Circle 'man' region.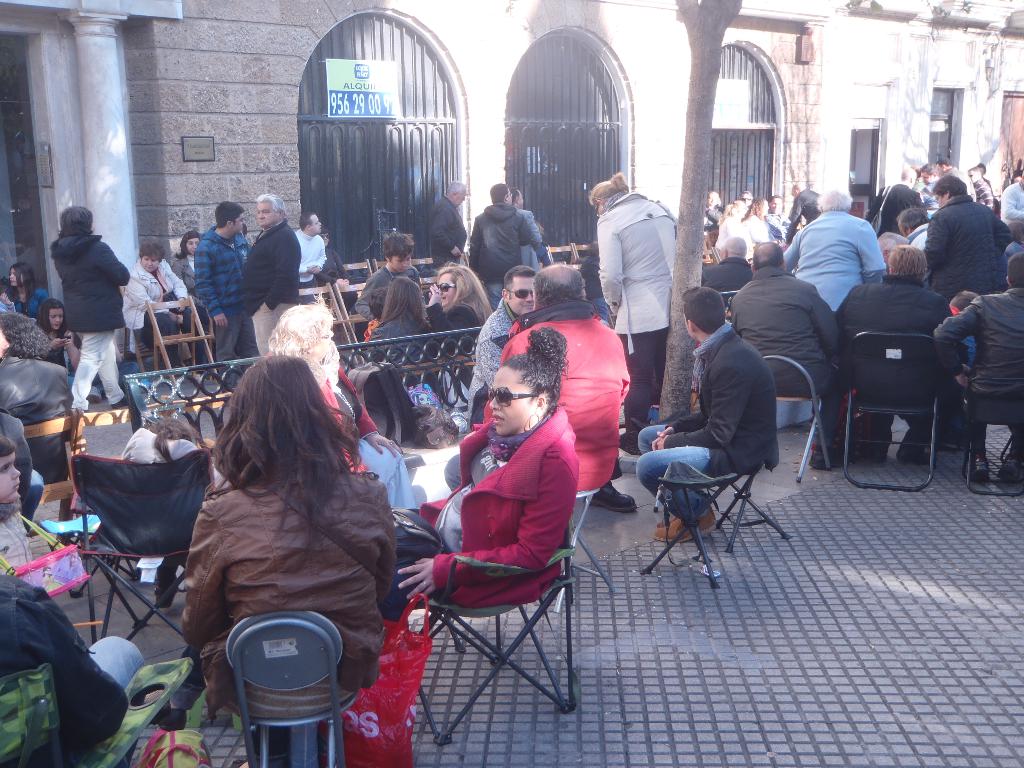
Region: left=783, top=187, right=889, bottom=312.
